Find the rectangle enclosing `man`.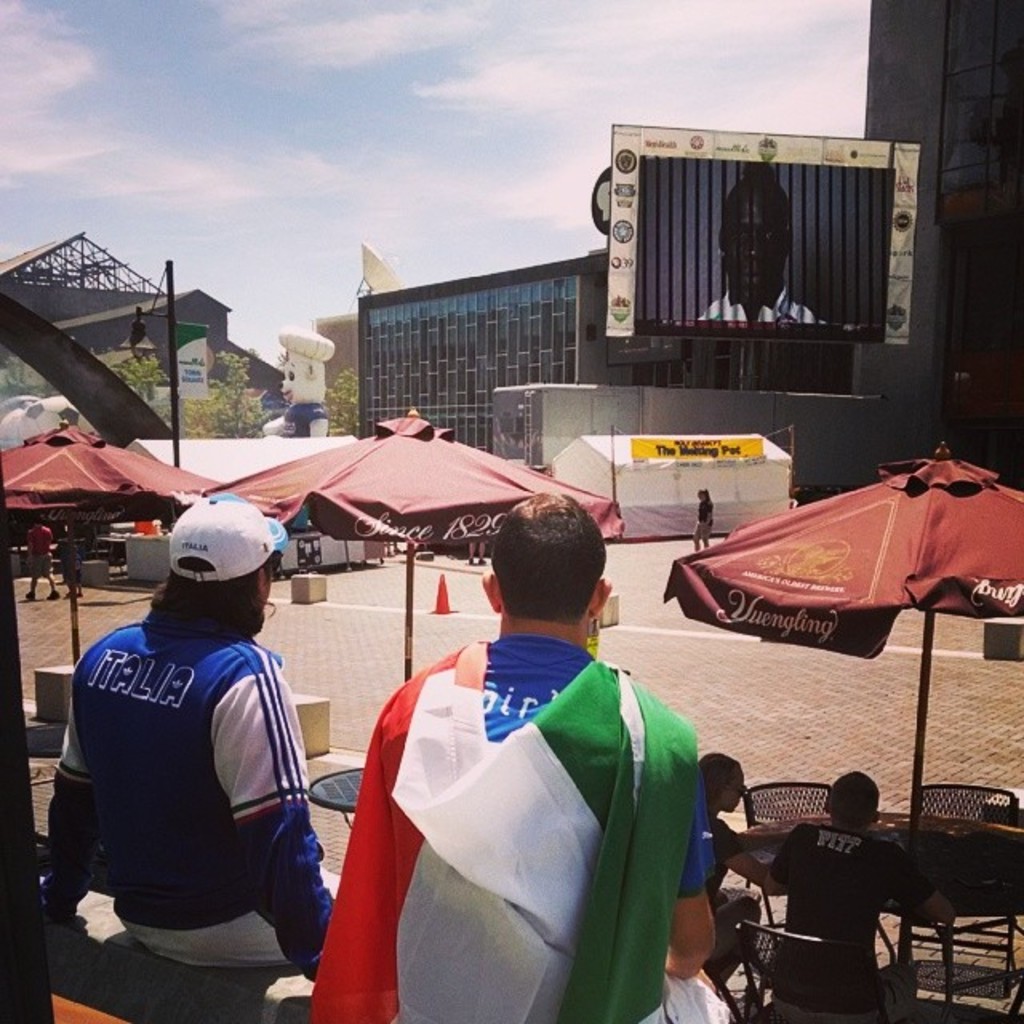
[x1=694, y1=173, x2=829, y2=328].
